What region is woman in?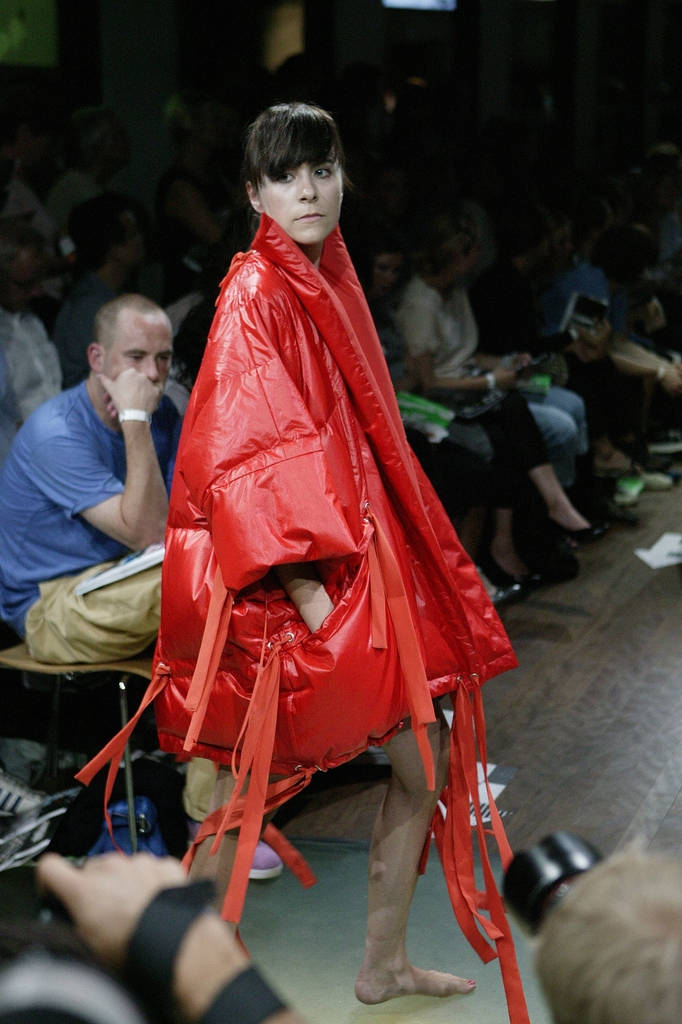
l=137, t=98, r=516, b=1019.
